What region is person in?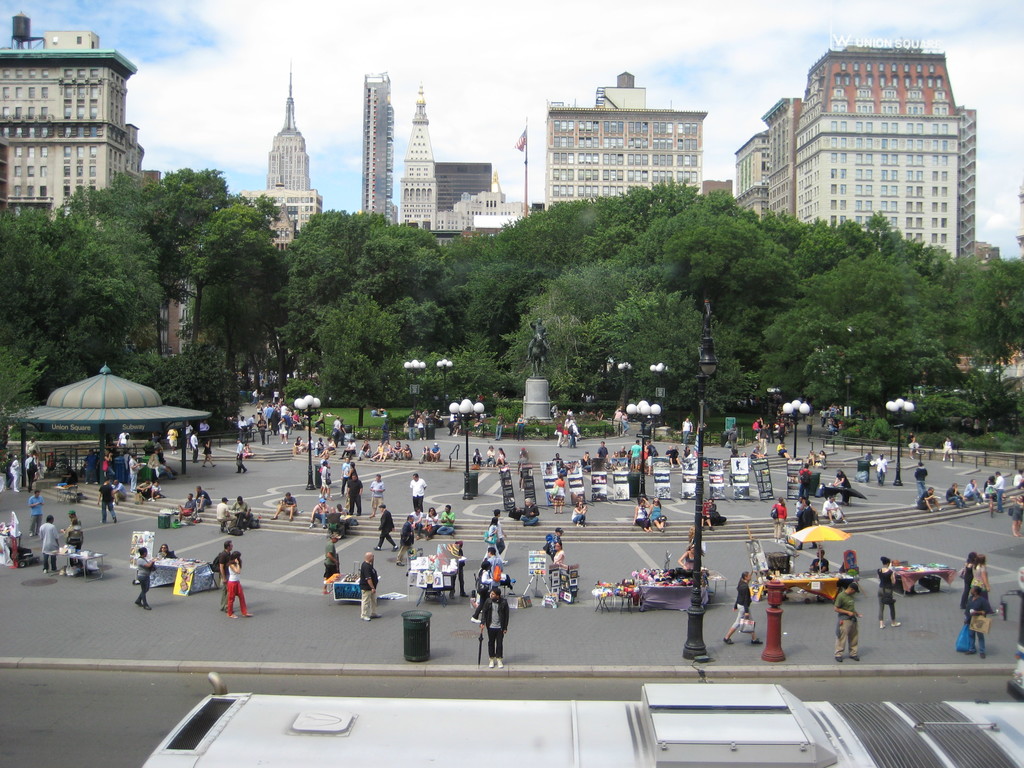
371/478/383/516.
